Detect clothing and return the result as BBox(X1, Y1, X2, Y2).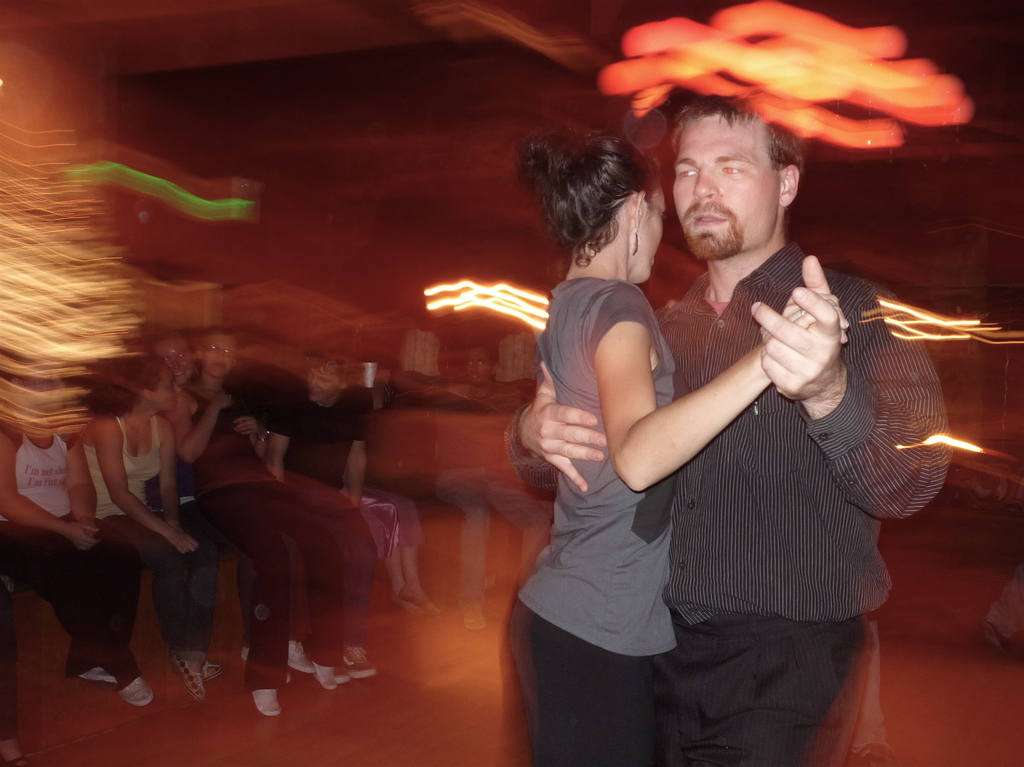
BBox(645, 241, 957, 766).
